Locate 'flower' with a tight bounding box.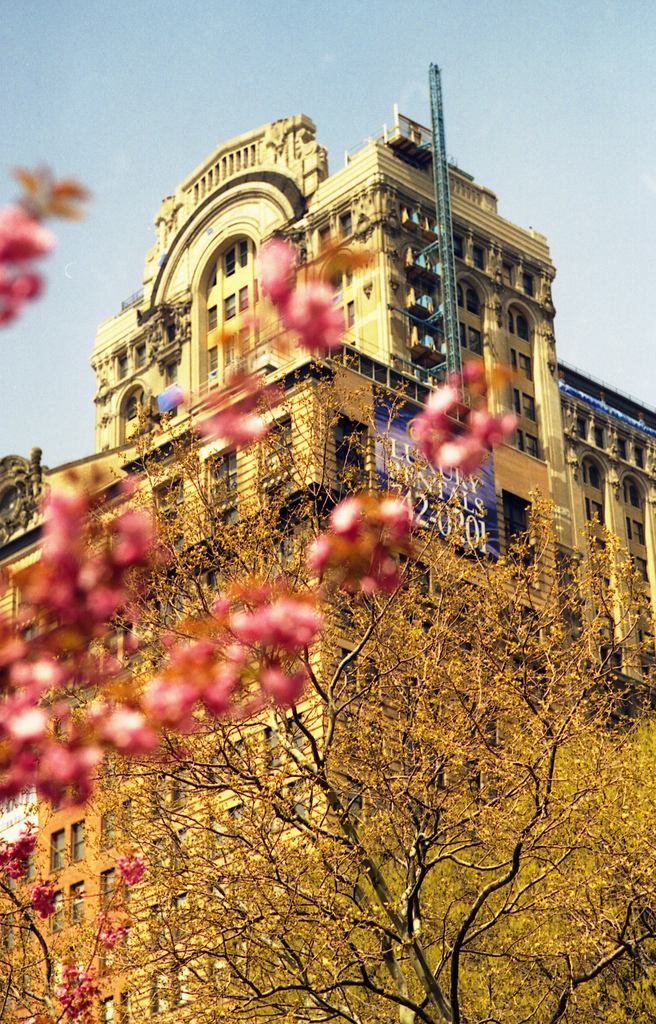
310,479,416,580.
